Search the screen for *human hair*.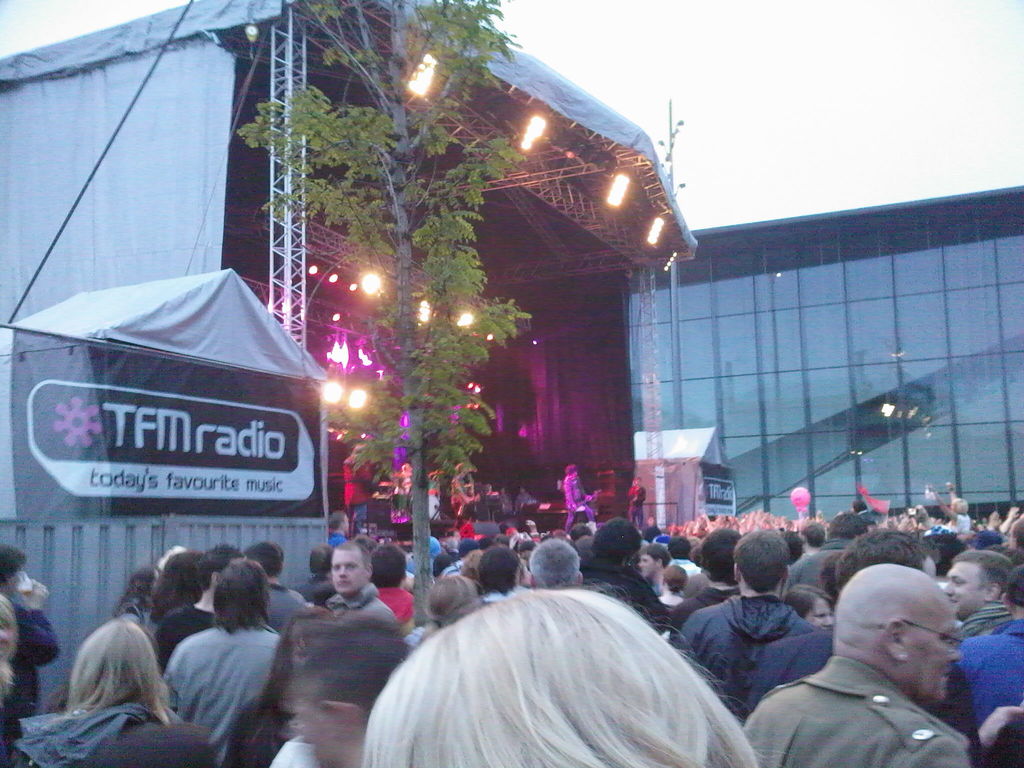
Found at x1=645 y1=540 x2=669 y2=564.
